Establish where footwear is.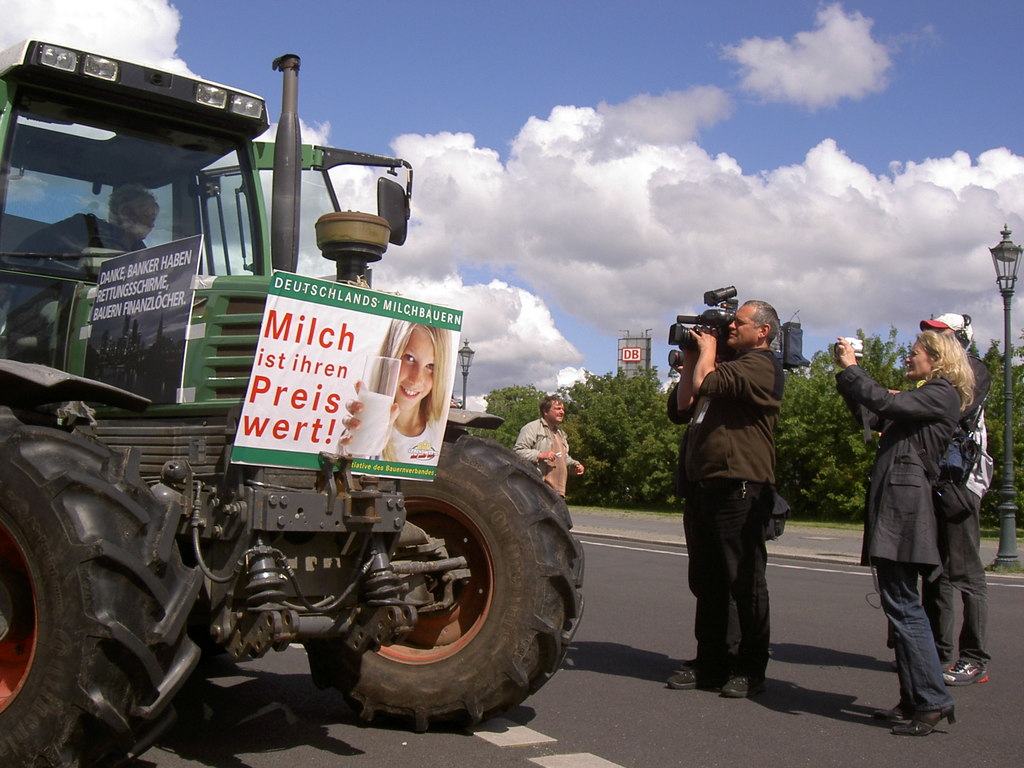
Established at detection(664, 654, 721, 687).
